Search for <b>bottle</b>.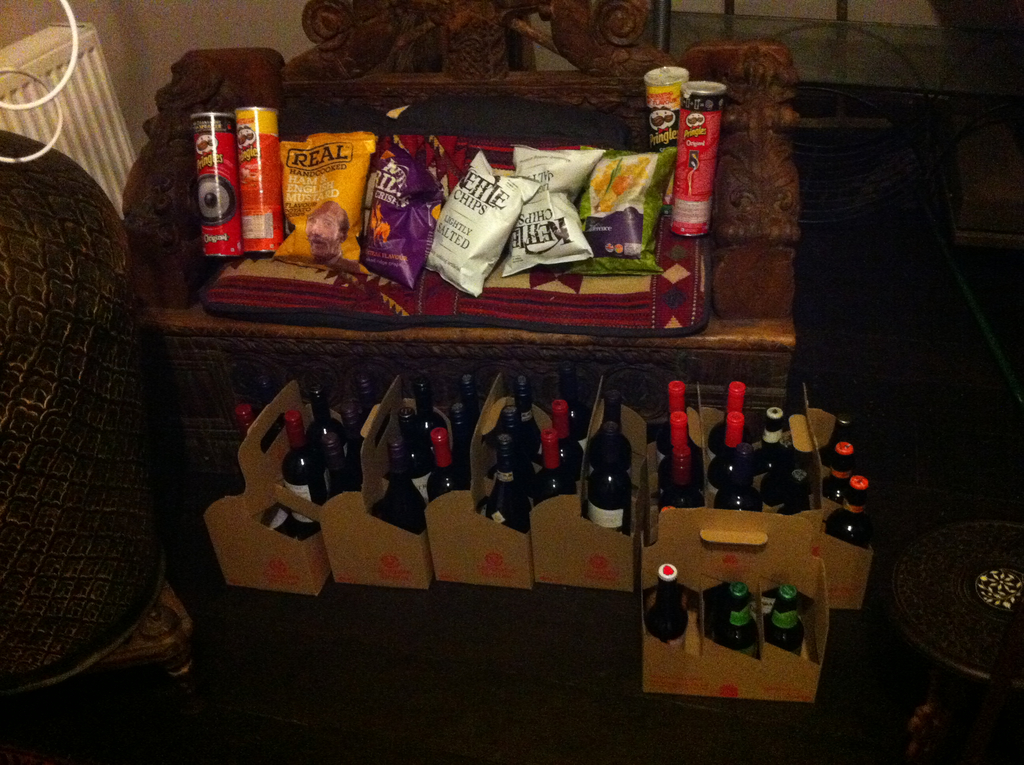
Found at [left=657, top=412, right=703, bottom=513].
